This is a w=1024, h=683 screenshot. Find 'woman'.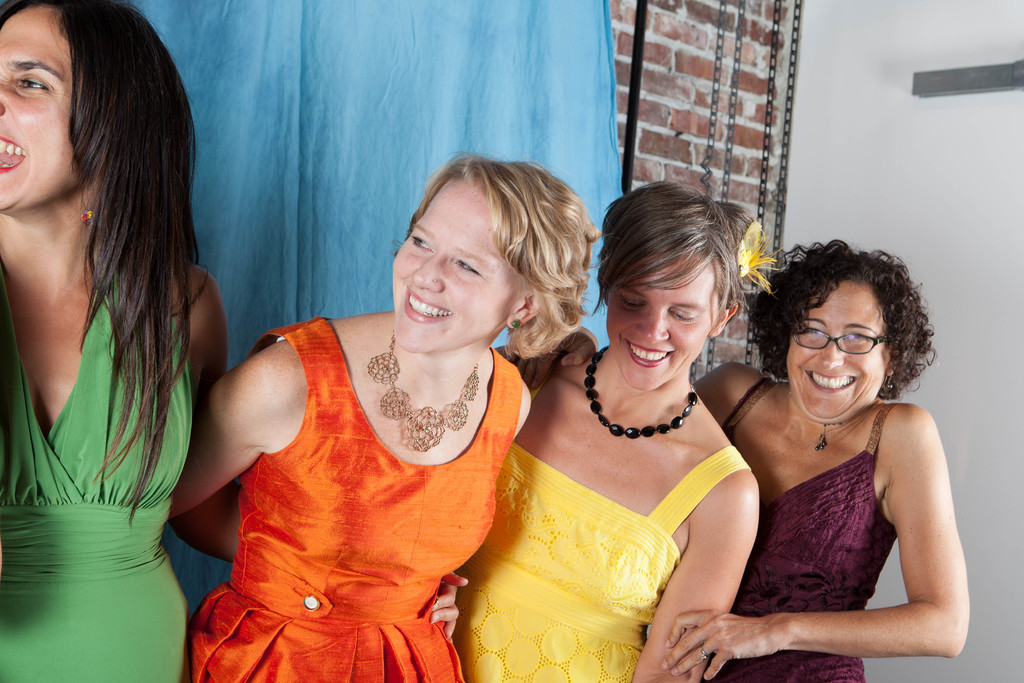
Bounding box: Rect(168, 148, 537, 682).
